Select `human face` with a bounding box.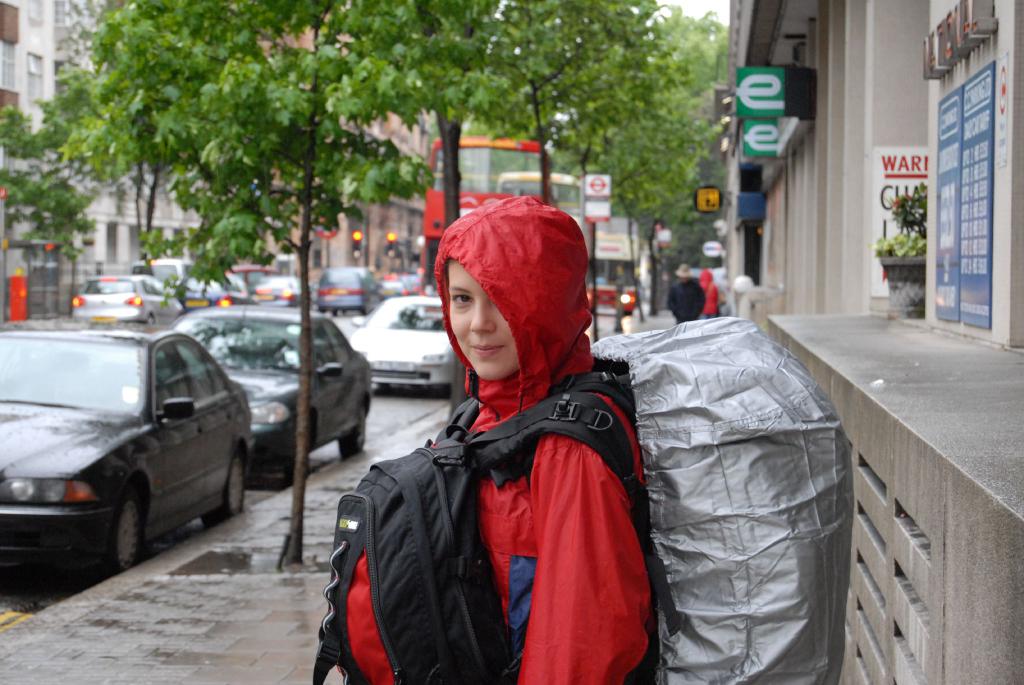
[443,256,519,383].
